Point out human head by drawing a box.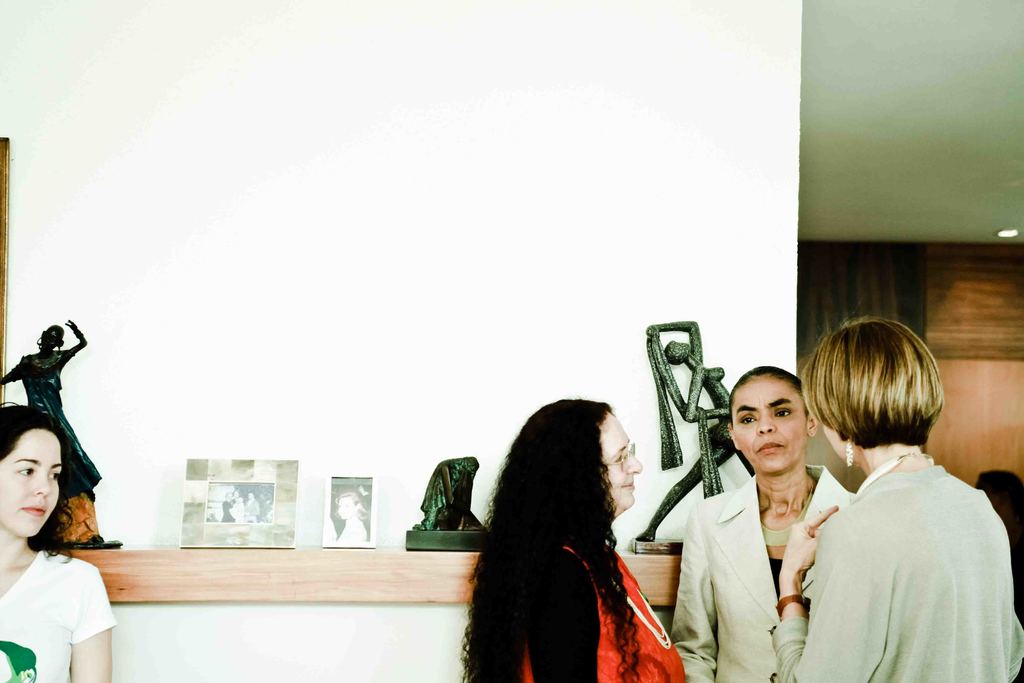
region(728, 365, 819, 471).
